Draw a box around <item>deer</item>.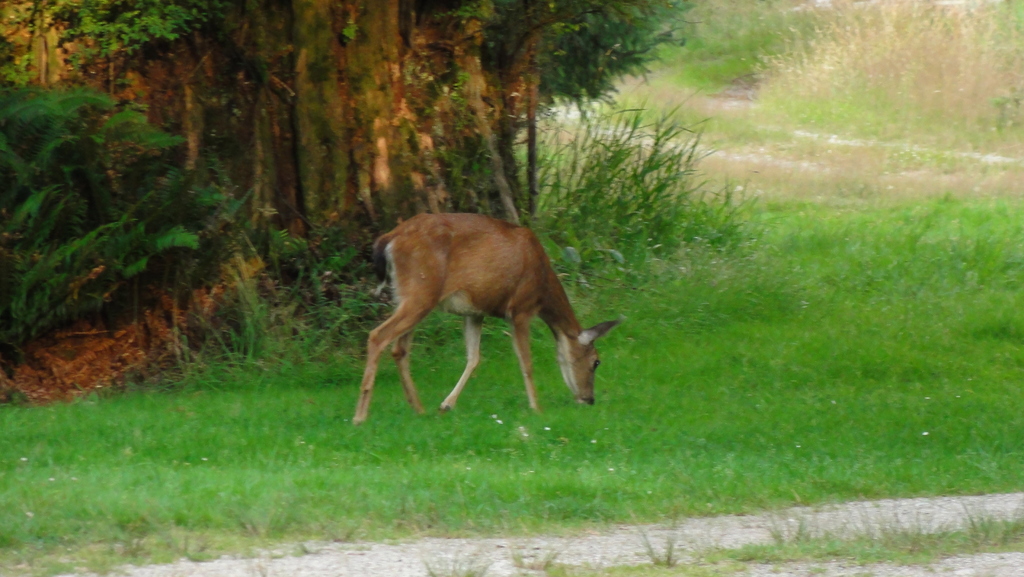
bbox=(355, 207, 618, 428).
